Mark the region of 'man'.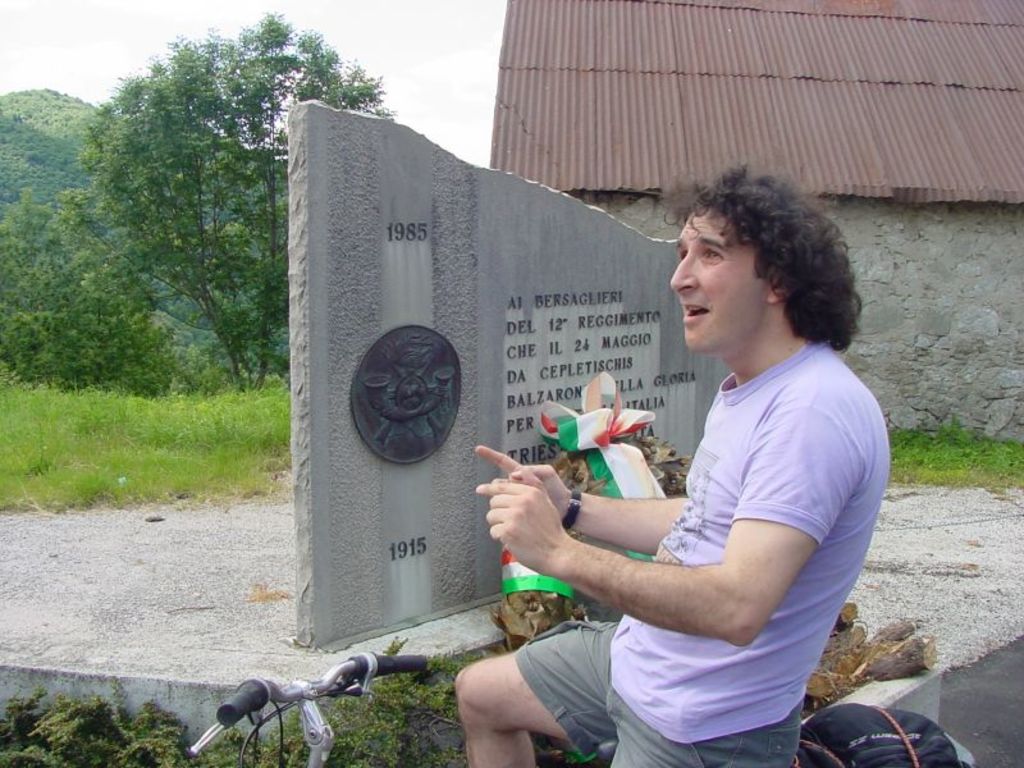
Region: 451, 163, 909, 767.
